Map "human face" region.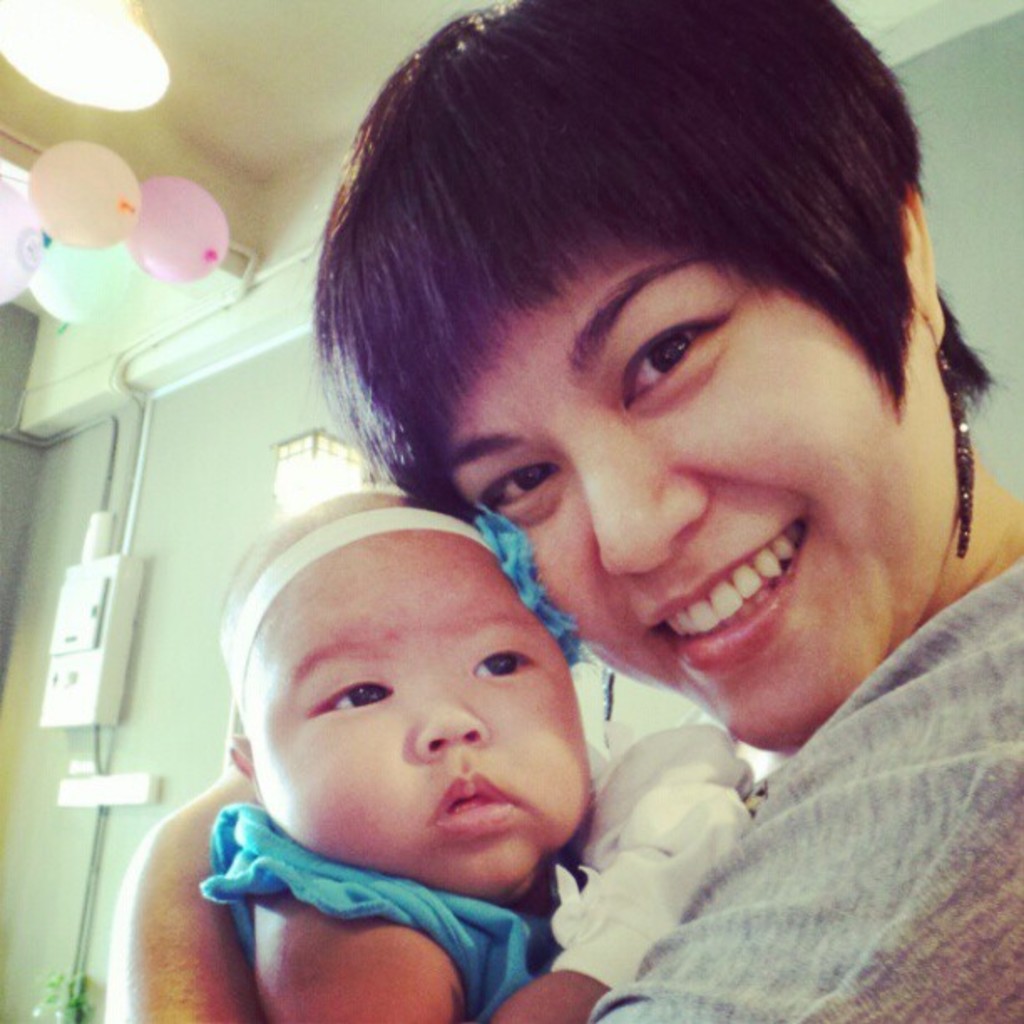
Mapped to box(443, 224, 959, 745).
